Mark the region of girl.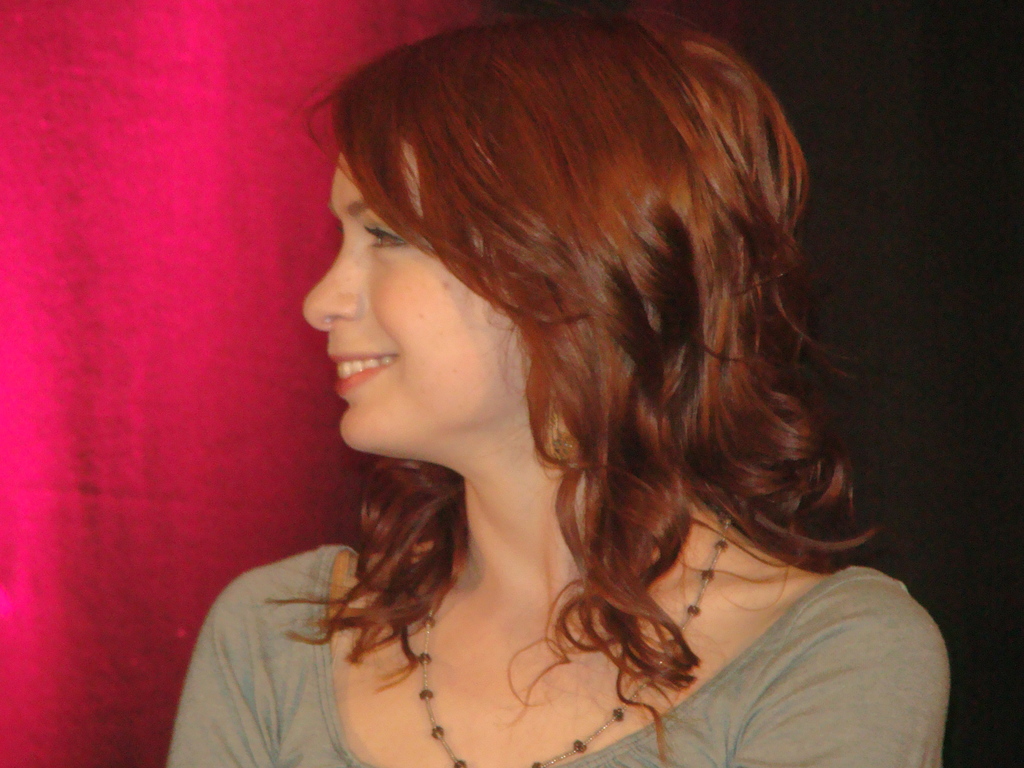
Region: (166, 0, 953, 767).
